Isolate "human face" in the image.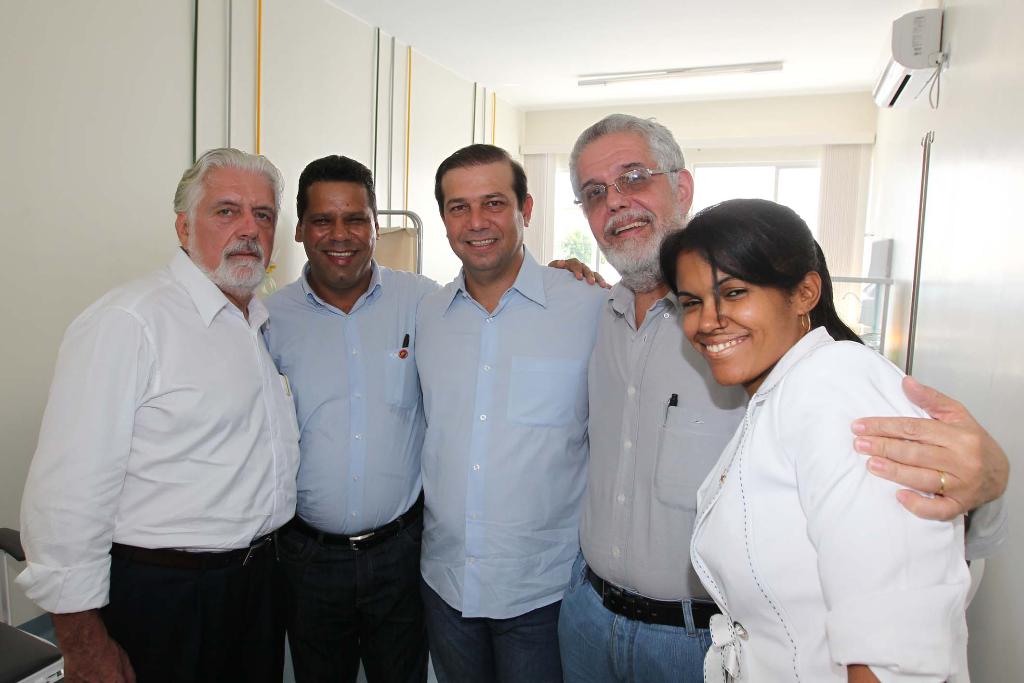
Isolated region: [x1=301, y1=181, x2=380, y2=283].
